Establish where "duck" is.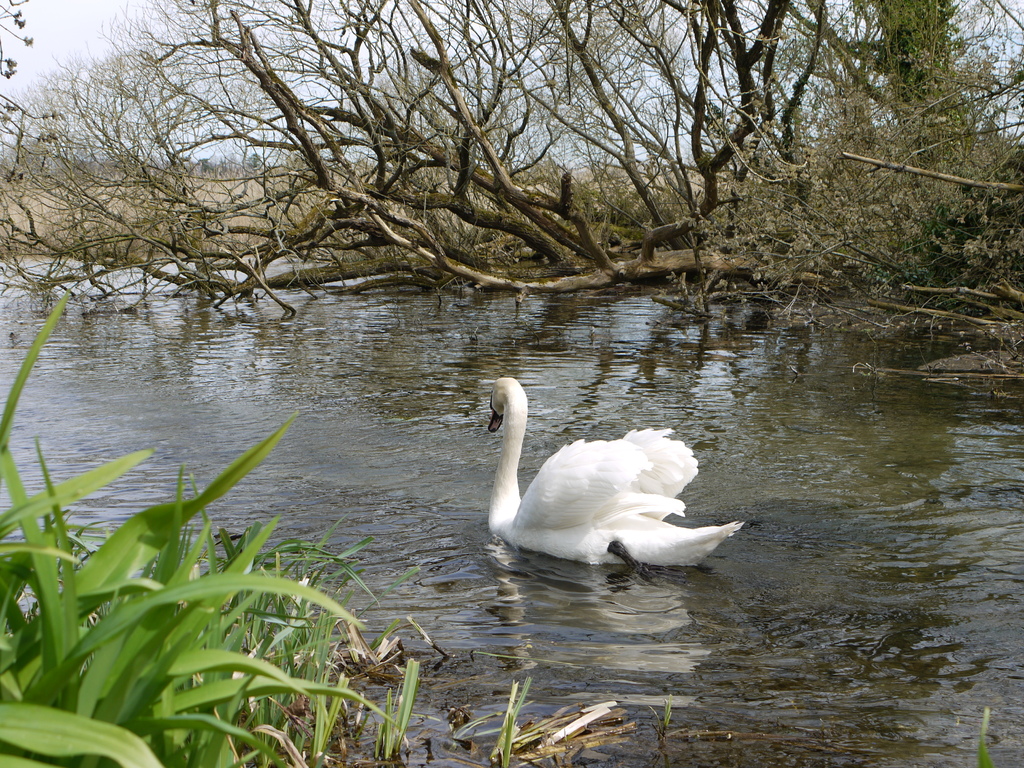
Established at <box>476,374,749,579</box>.
